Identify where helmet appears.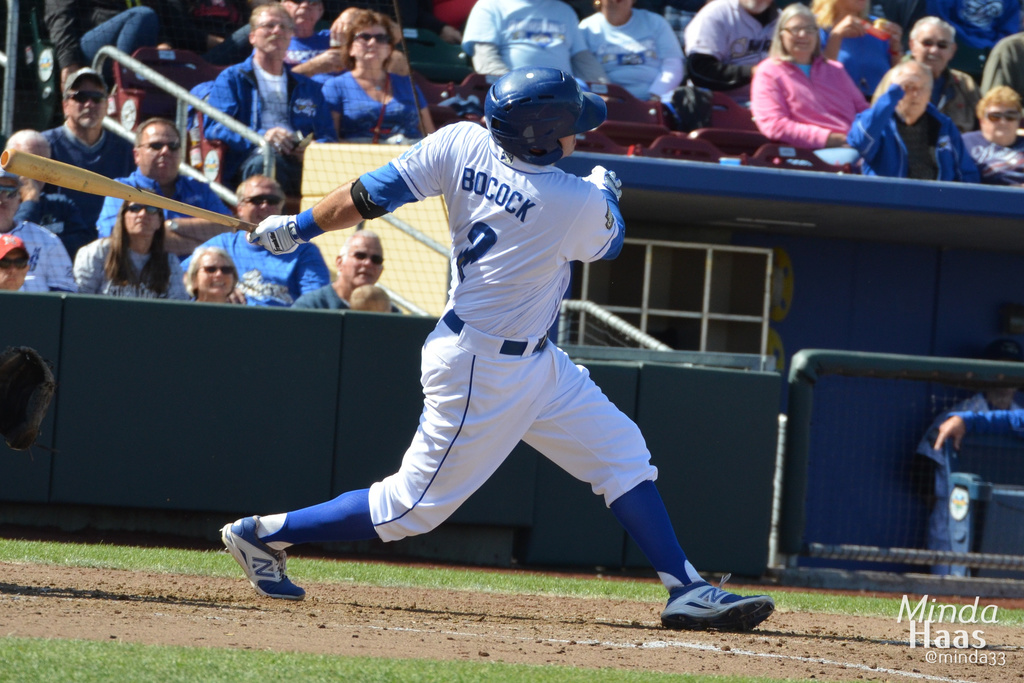
Appears at <box>479,66,607,168</box>.
